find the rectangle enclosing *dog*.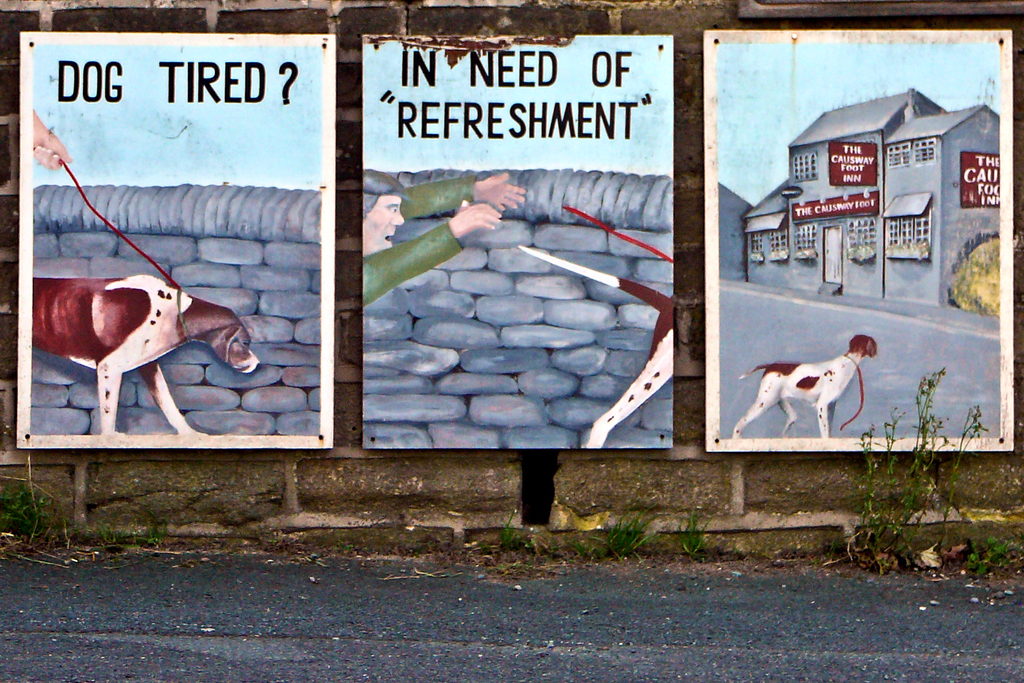
{"x1": 517, "y1": 243, "x2": 675, "y2": 450}.
